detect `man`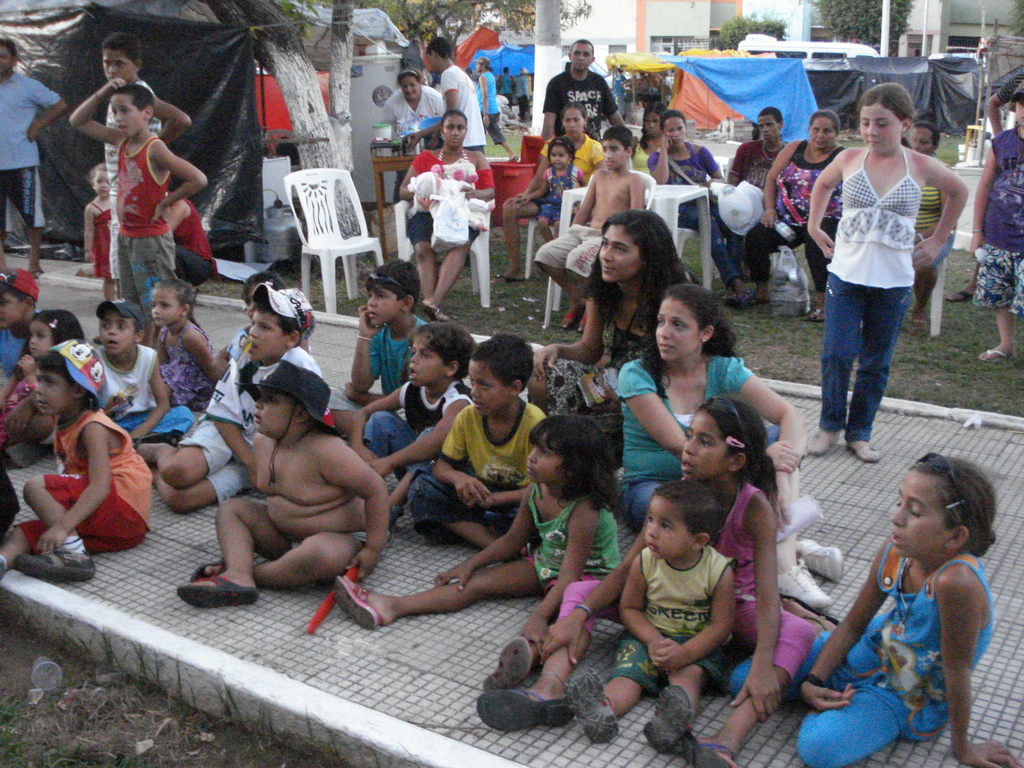
[474, 54, 521, 161]
